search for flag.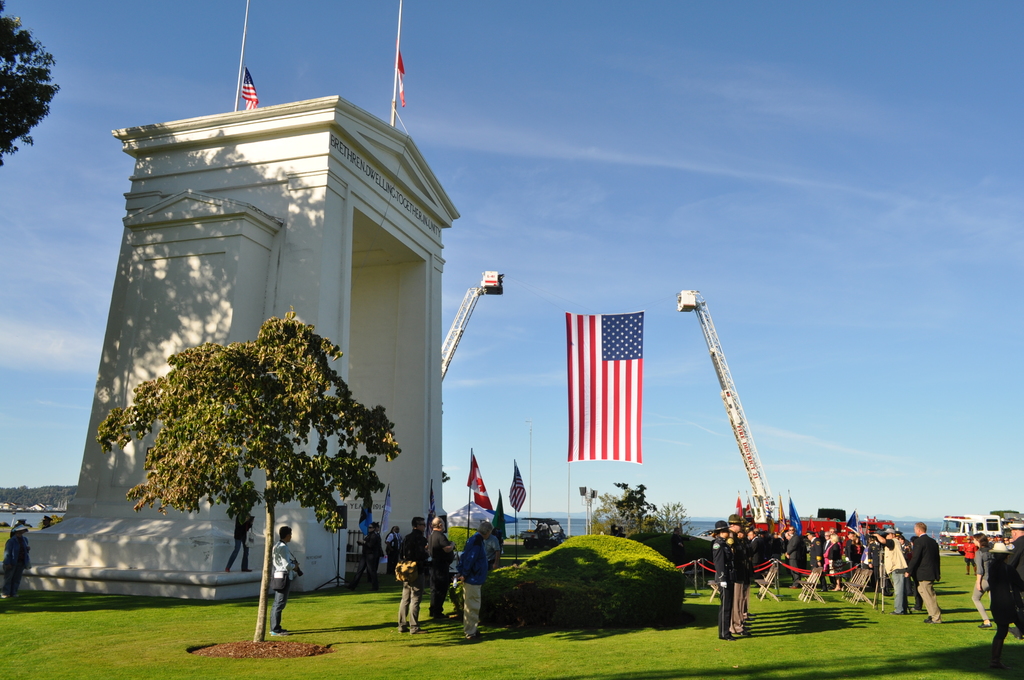
Found at crop(803, 514, 818, 540).
